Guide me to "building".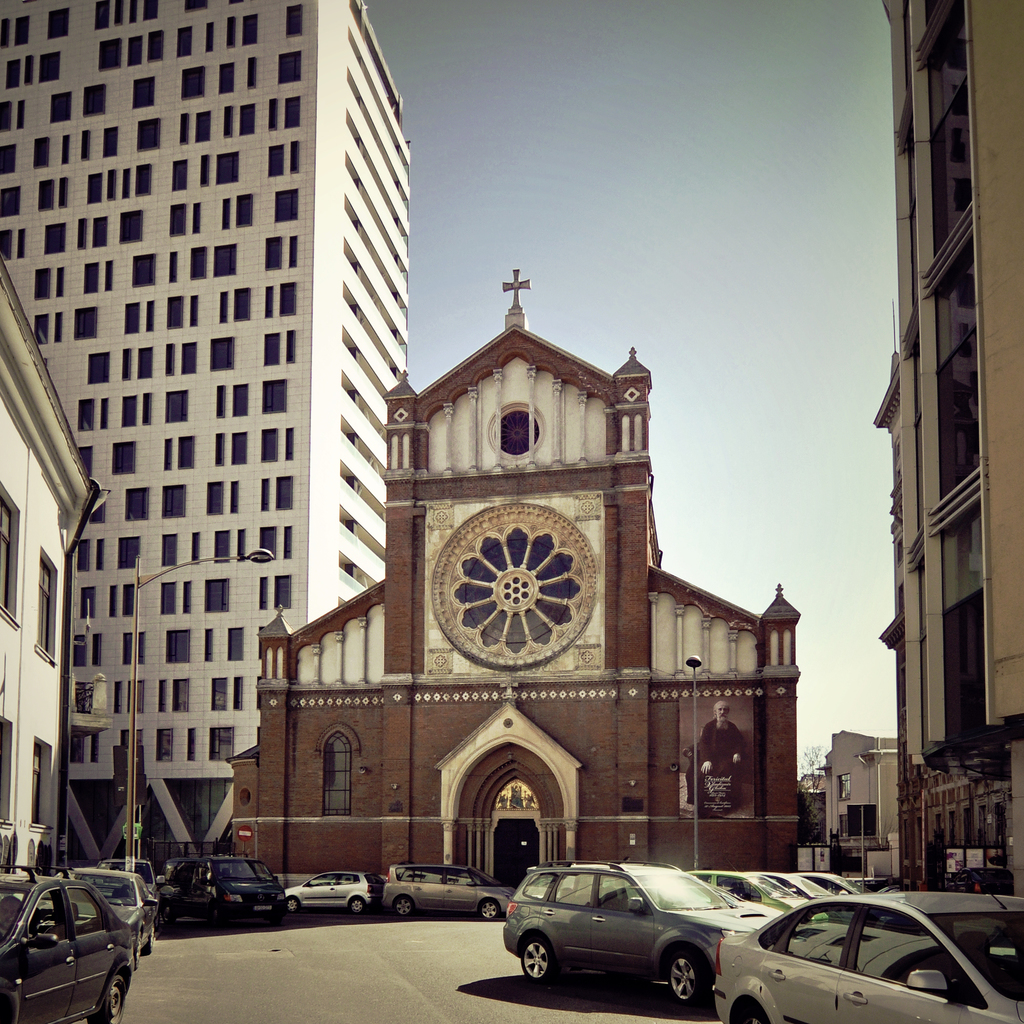
Guidance: (877, 0, 1023, 899).
